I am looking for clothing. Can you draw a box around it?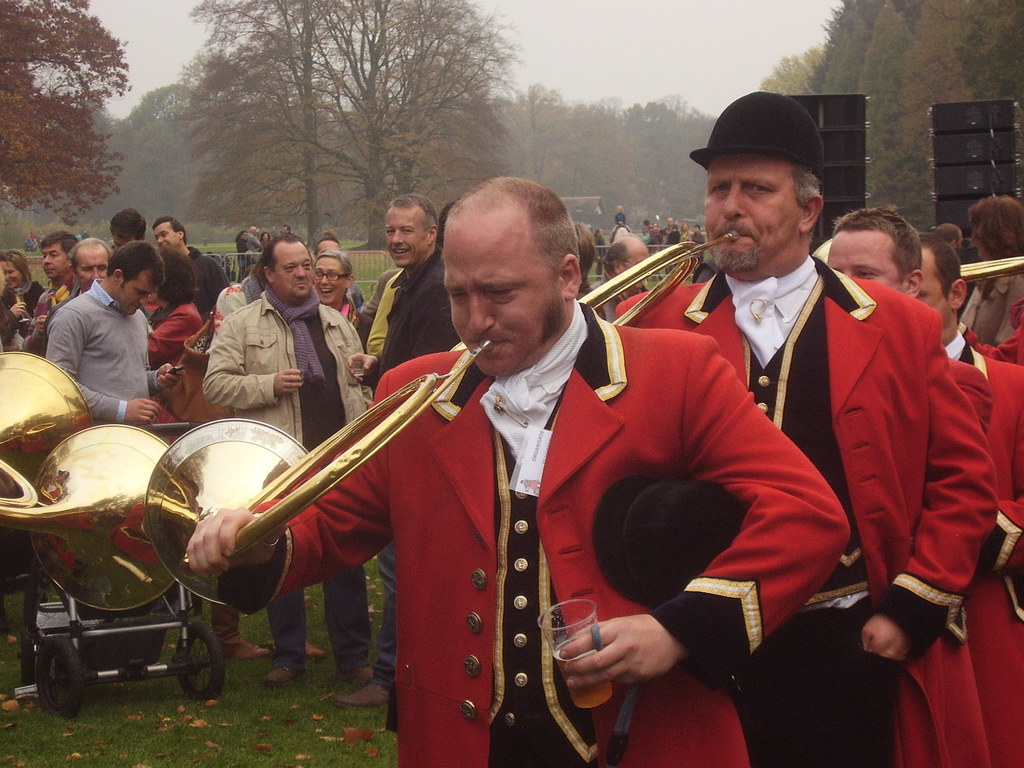
Sure, the bounding box is [364,273,402,360].
